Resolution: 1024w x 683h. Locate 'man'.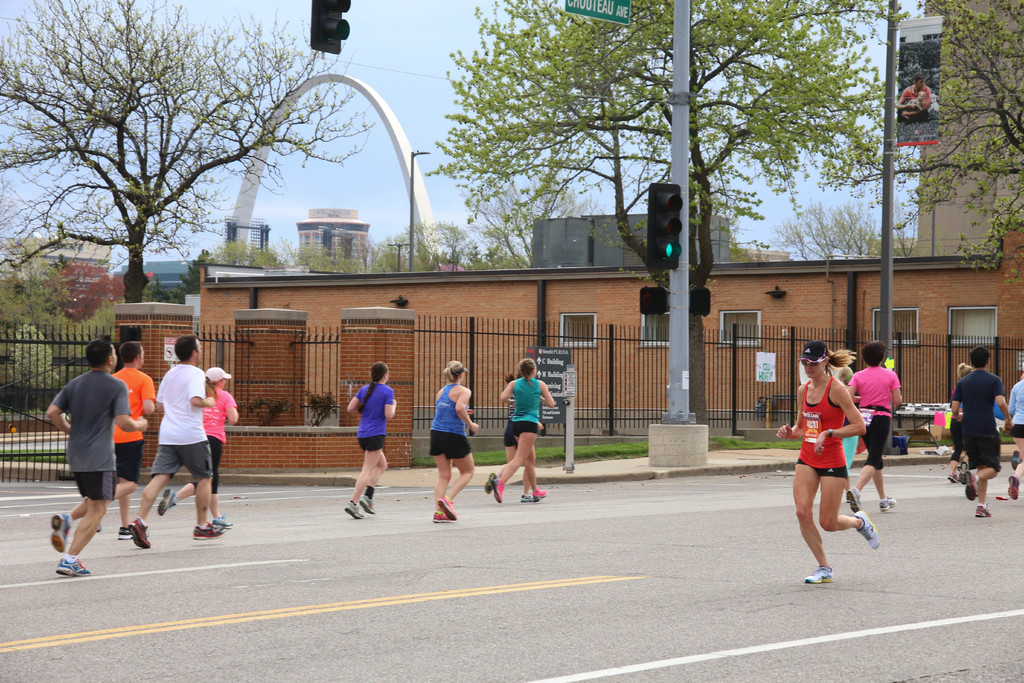
<box>108,340,152,511</box>.
